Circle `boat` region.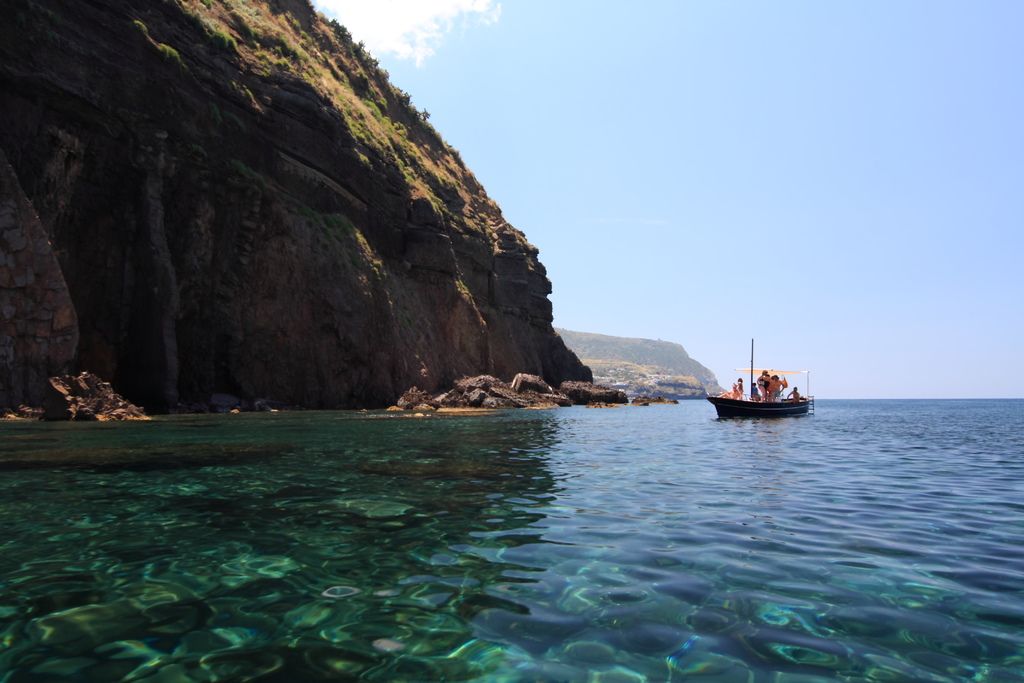
Region: x1=701, y1=359, x2=815, y2=425.
